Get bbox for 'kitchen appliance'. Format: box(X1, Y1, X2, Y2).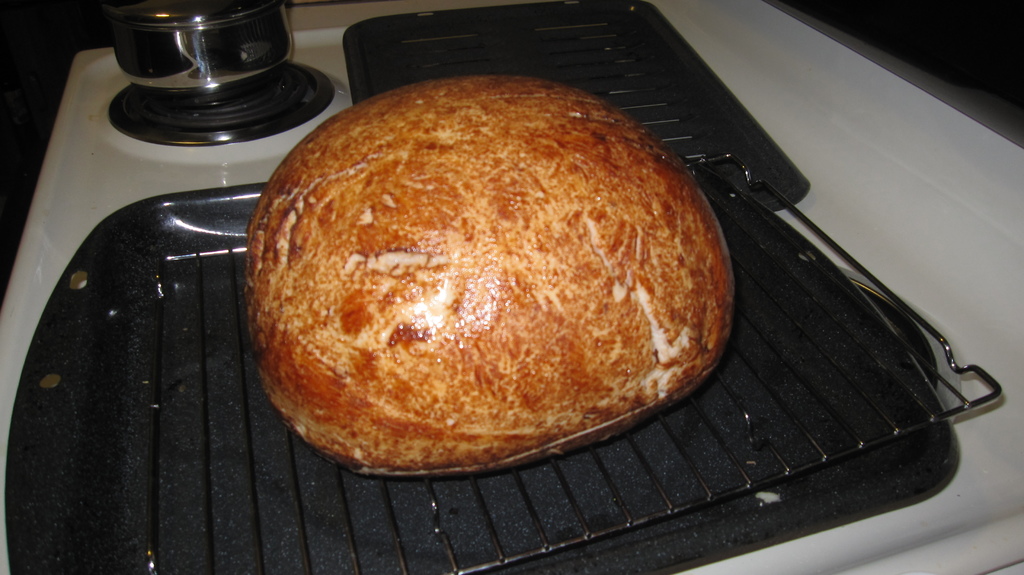
box(4, 6, 1001, 574).
